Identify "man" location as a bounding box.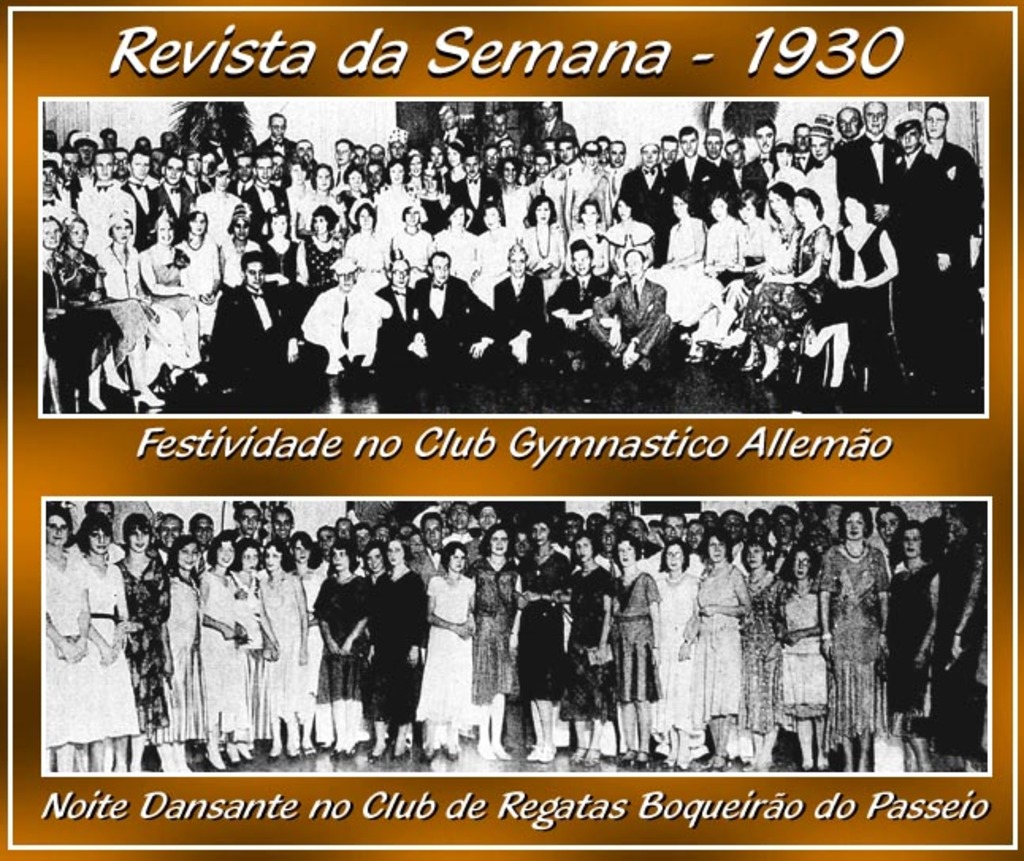
box(482, 105, 514, 152).
